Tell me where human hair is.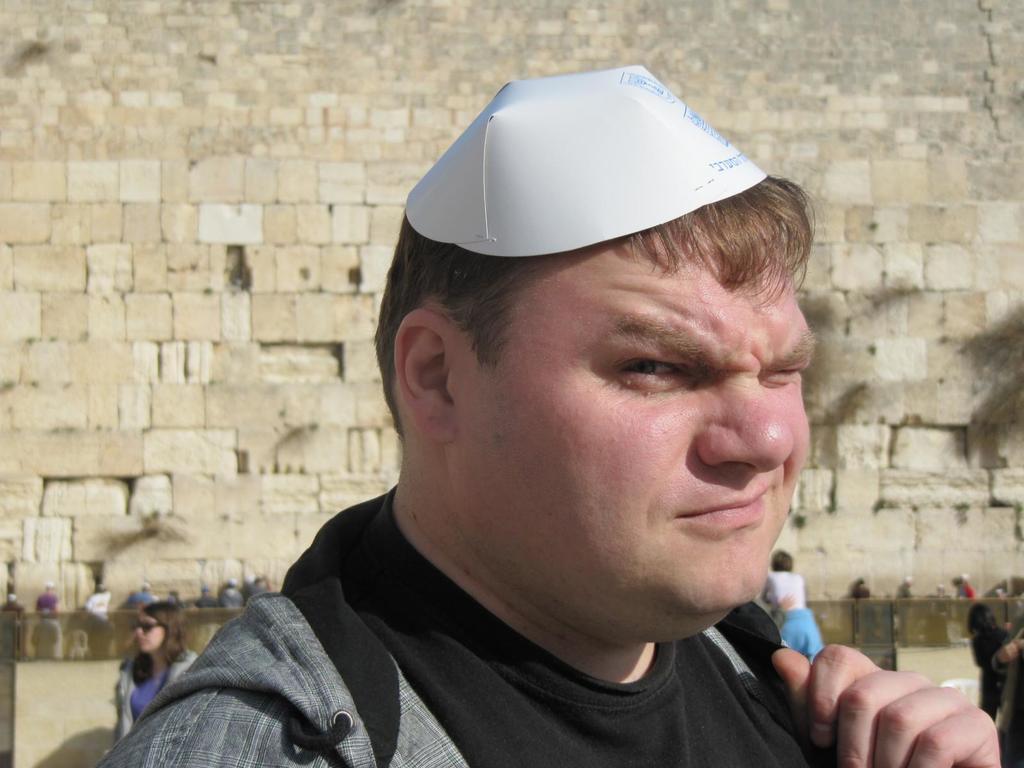
human hair is at (left=130, top=600, right=189, bottom=688).
